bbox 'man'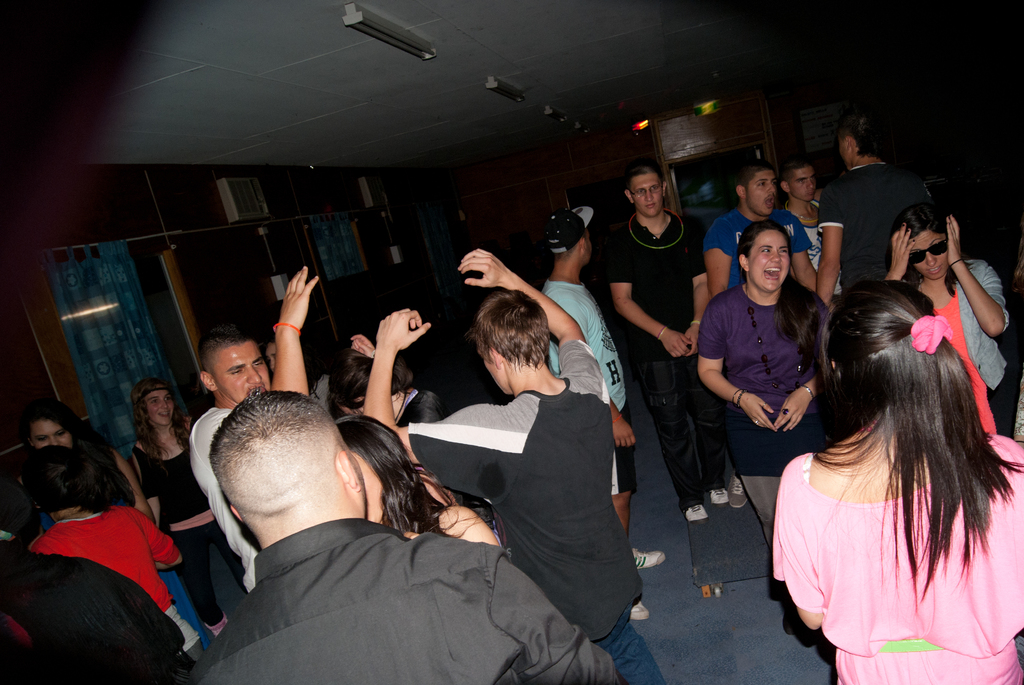
bbox=[184, 265, 327, 599]
